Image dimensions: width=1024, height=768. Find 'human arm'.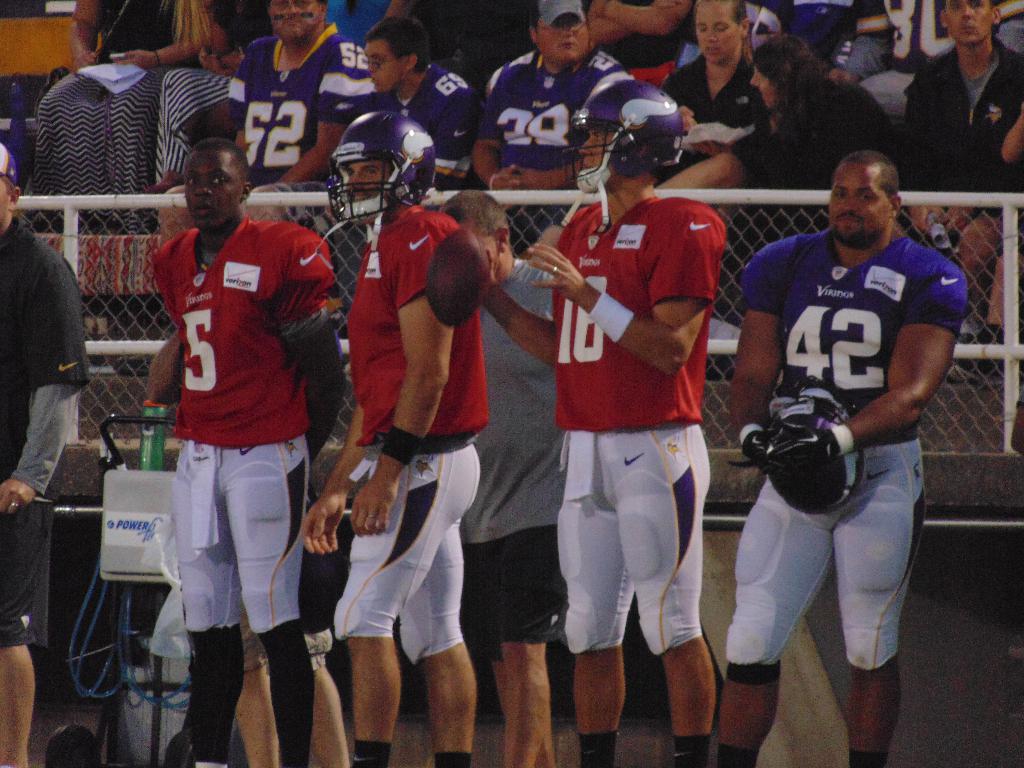
region(483, 249, 557, 365).
